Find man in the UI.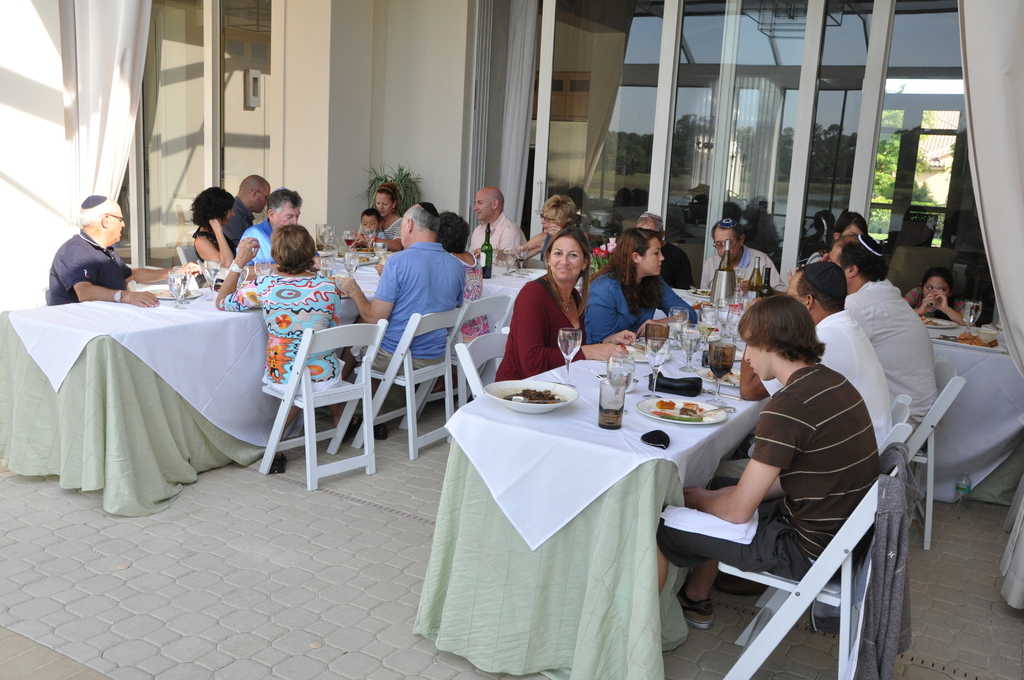
UI element at x1=466, y1=182, x2=533, y2=271.
